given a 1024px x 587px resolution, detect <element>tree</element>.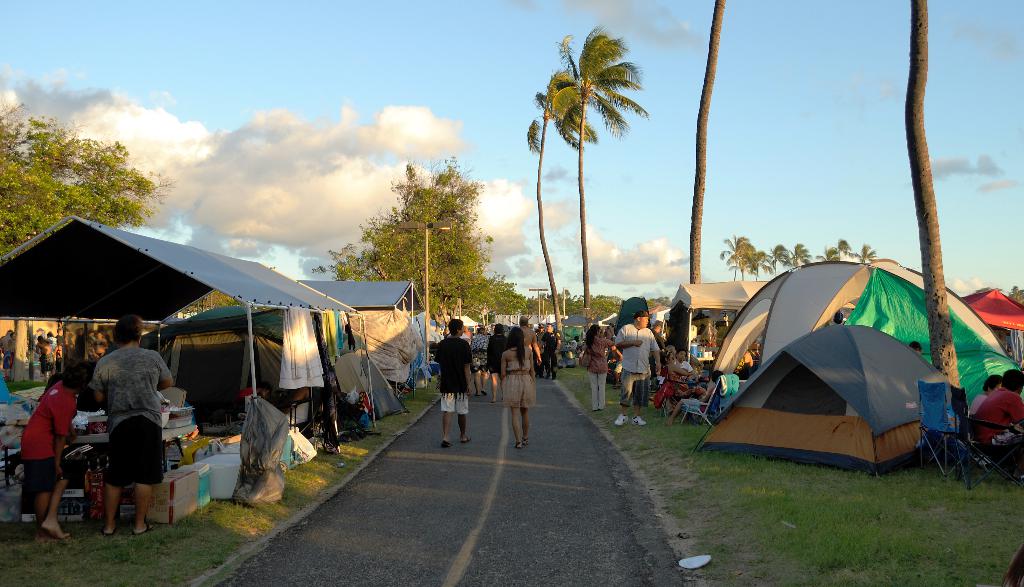
815 242 833 257.
